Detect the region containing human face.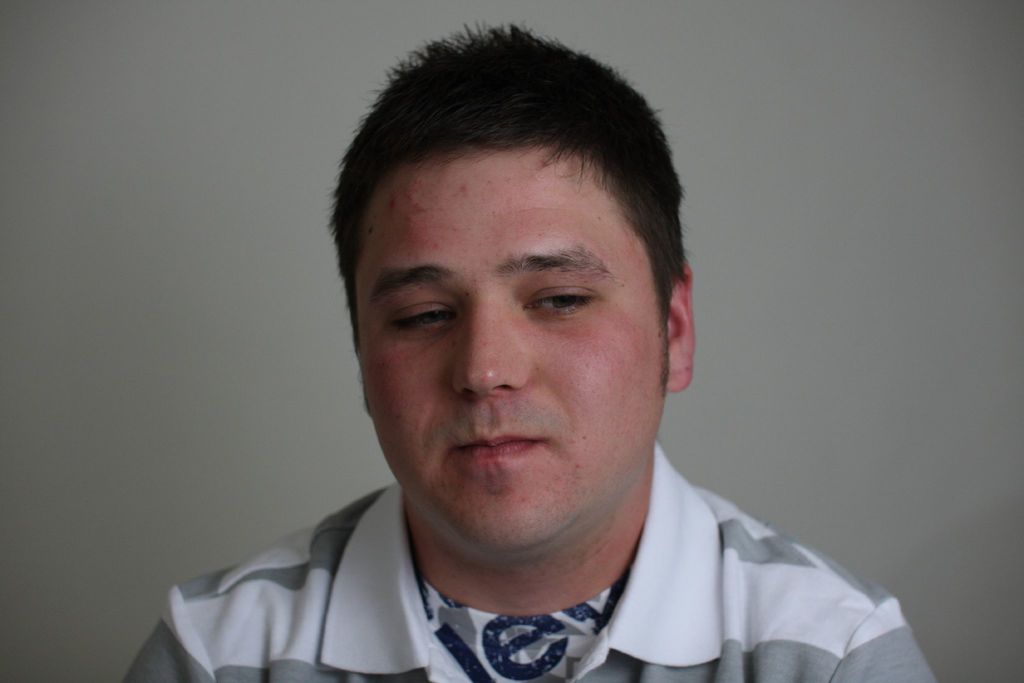
{"left": 360, "top": 140, "right": 671, "bottom": 559}.
